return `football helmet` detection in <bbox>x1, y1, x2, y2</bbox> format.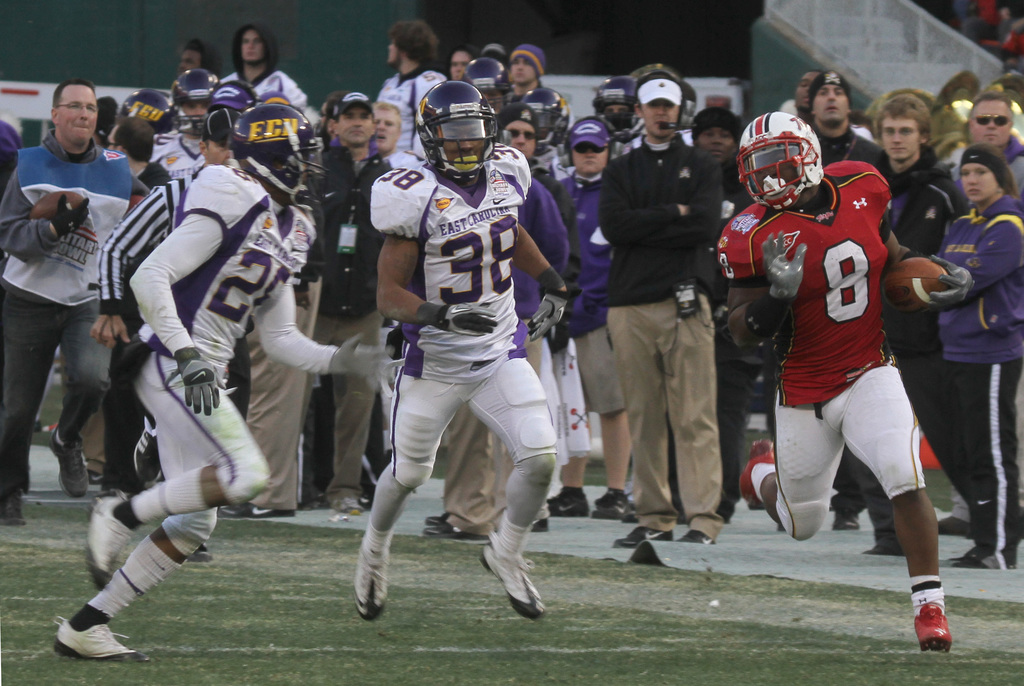
<bbox>172, 70, 215, 138</bbox>.
